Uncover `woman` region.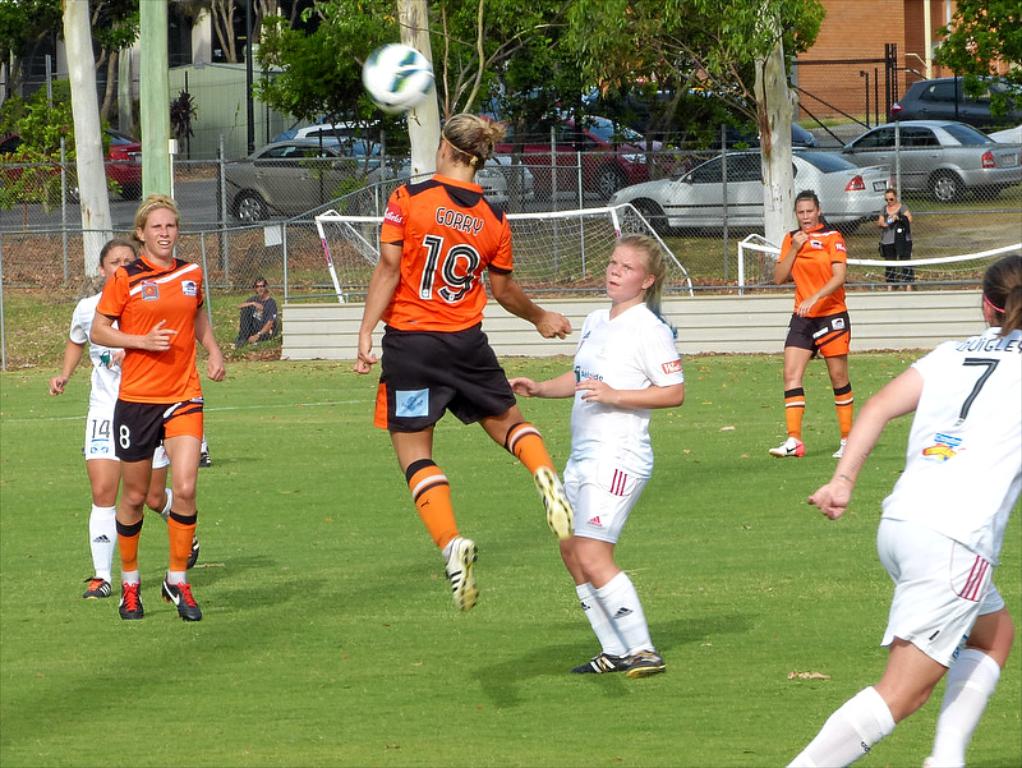
Uncovered: select_region(873, 187, 913, 291).
